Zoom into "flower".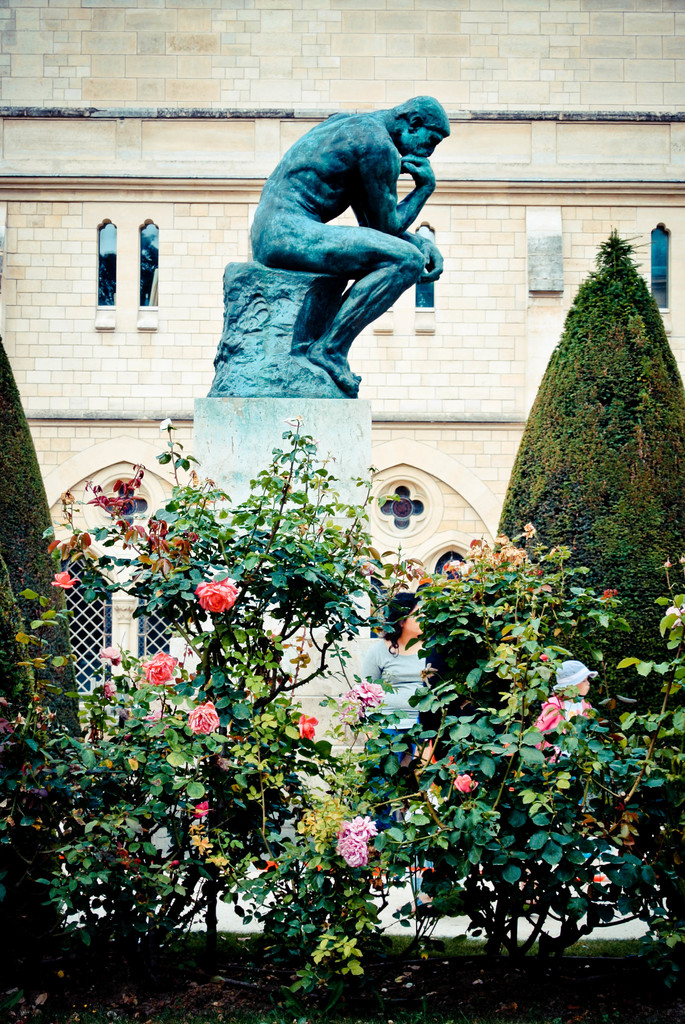
Zoom target: 141 650 178 689.
